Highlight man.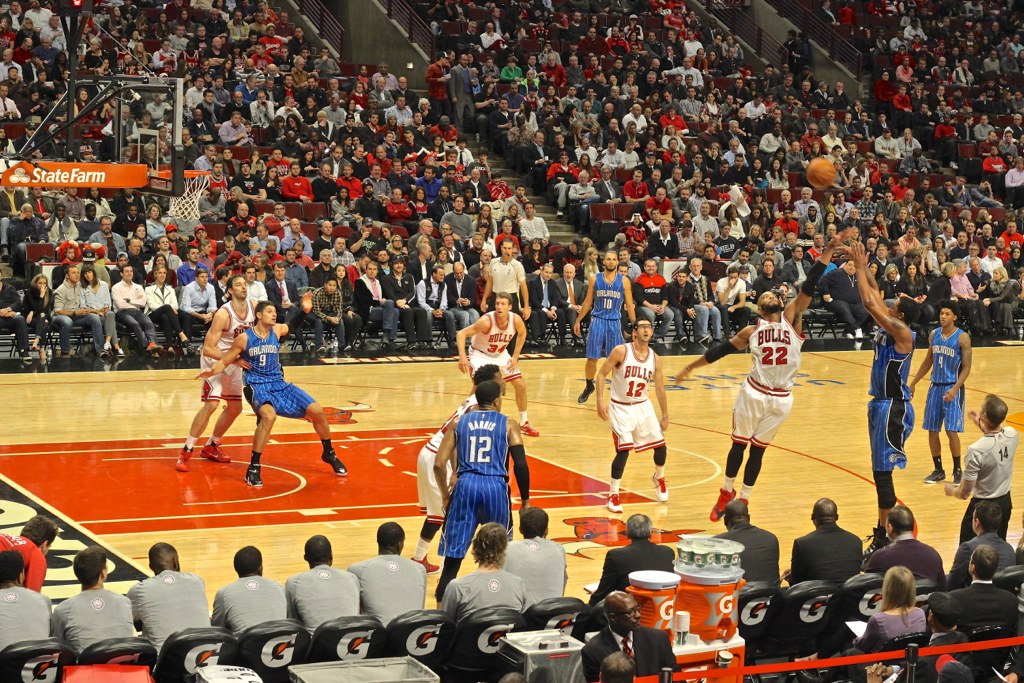
Highlighted region: 948:497:1015:586.
